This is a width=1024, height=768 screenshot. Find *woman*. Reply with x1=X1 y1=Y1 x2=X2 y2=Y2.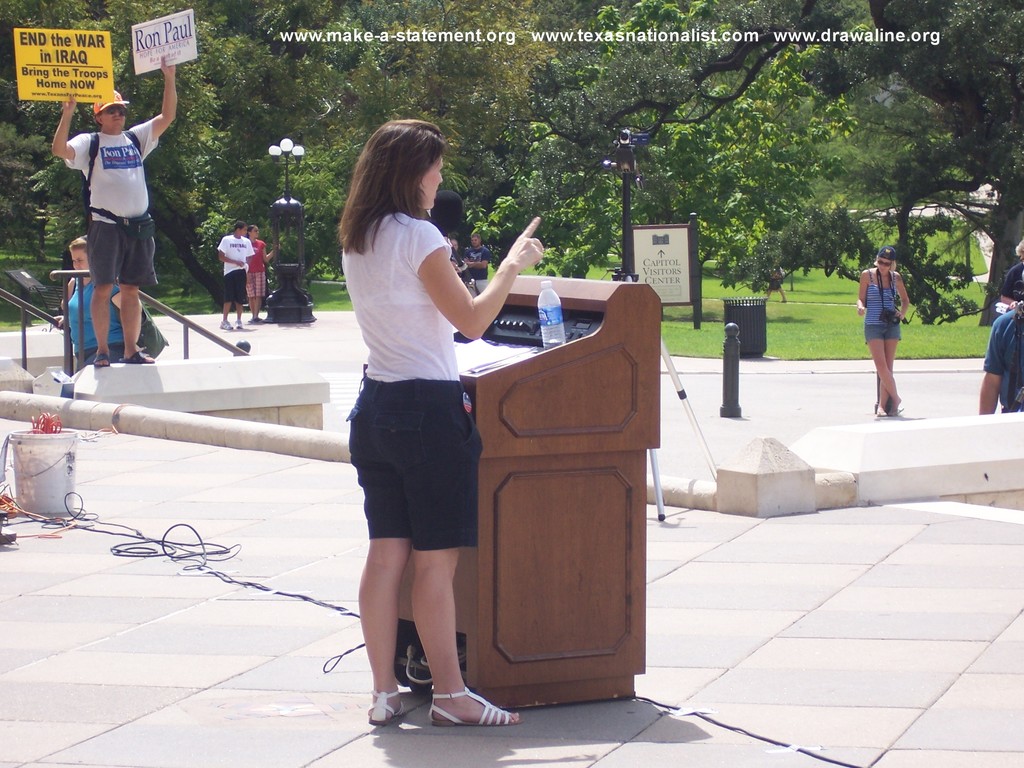
x1=312 y1=124 x2=514 y2=708.
